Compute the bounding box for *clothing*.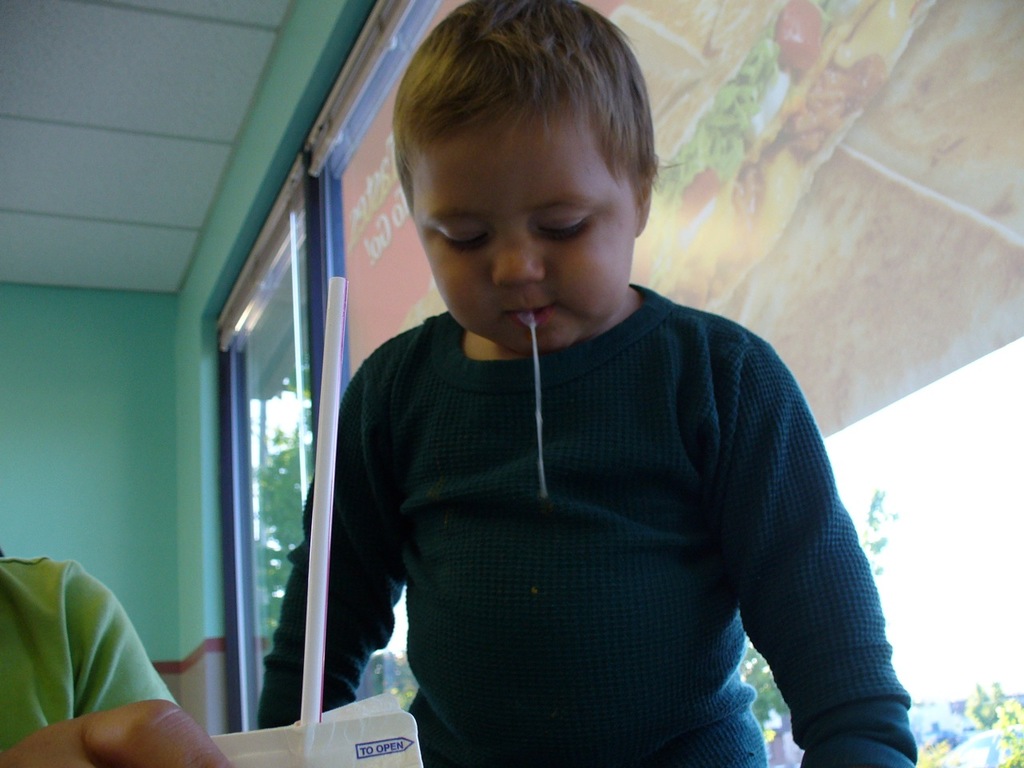
rect(0, 555, 187, 757).
